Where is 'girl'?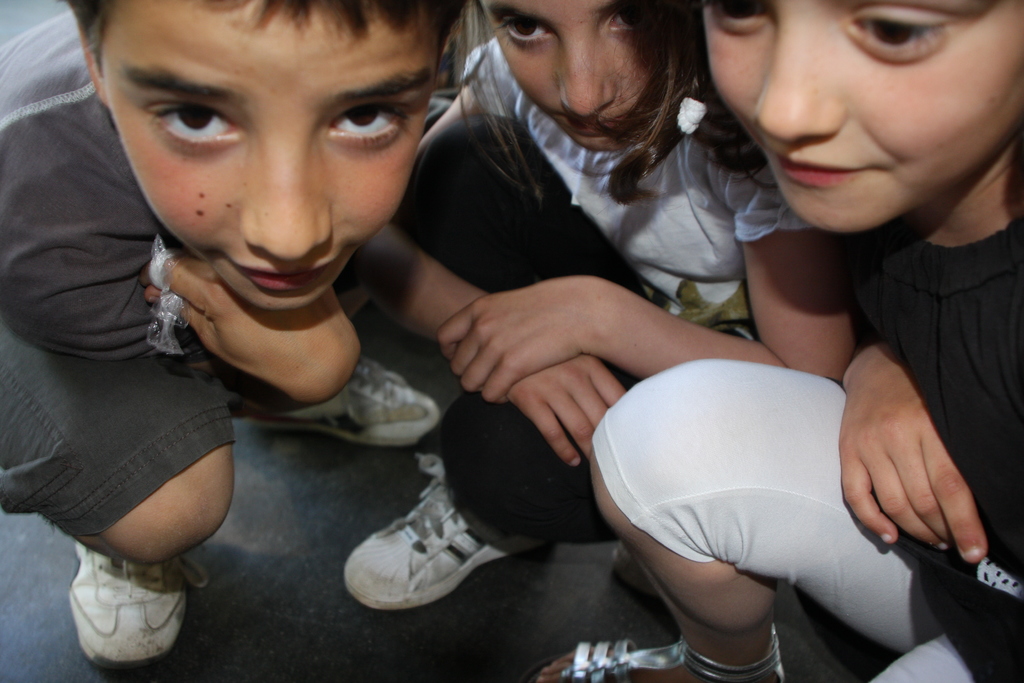
region(355, 0, 850, 620).
